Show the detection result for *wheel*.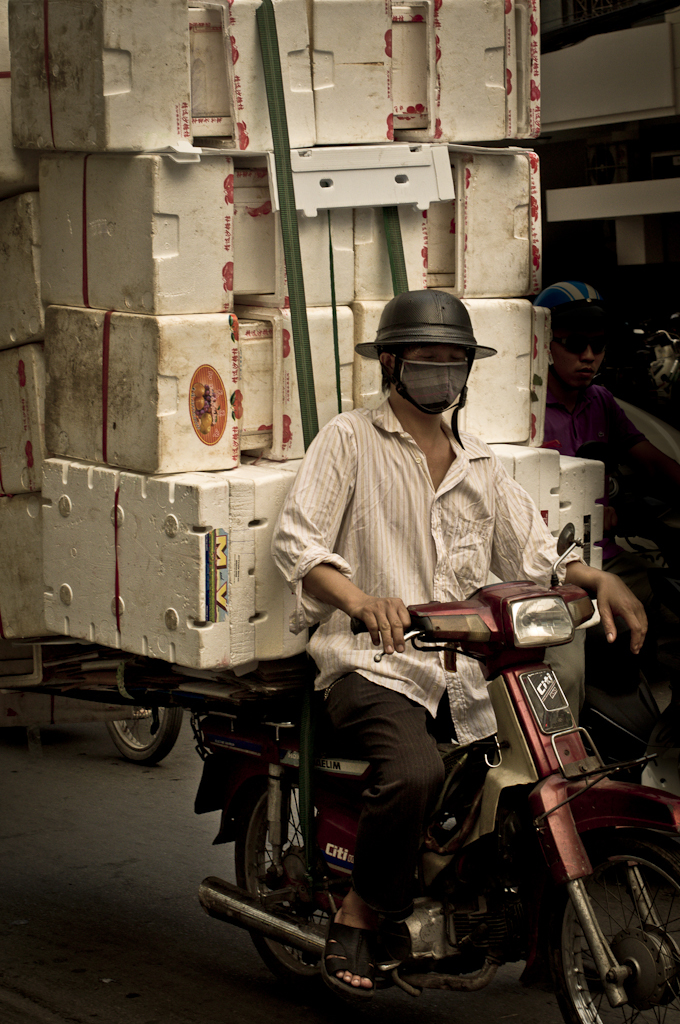
548/821/679/1023.
